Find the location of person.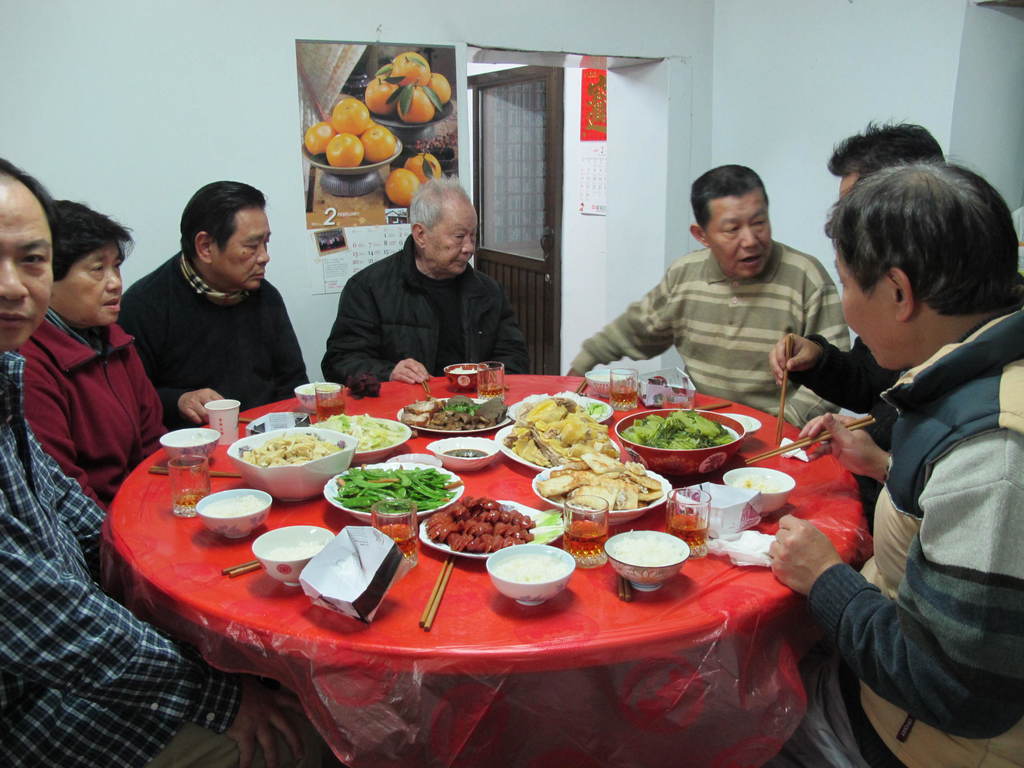
Location: box=[0, 155, 332, 767].
